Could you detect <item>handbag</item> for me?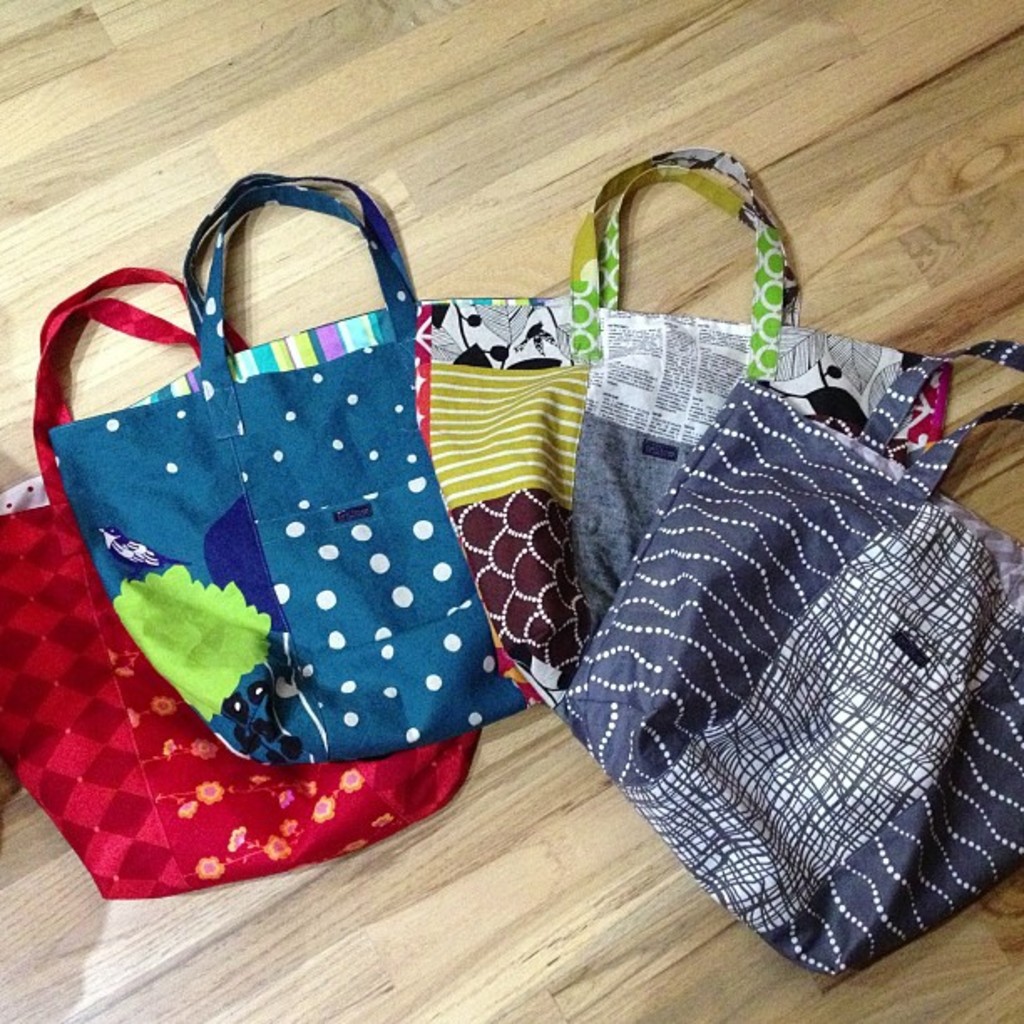
Detection result: x1=0, y1=266, x2=482, y2=905.
